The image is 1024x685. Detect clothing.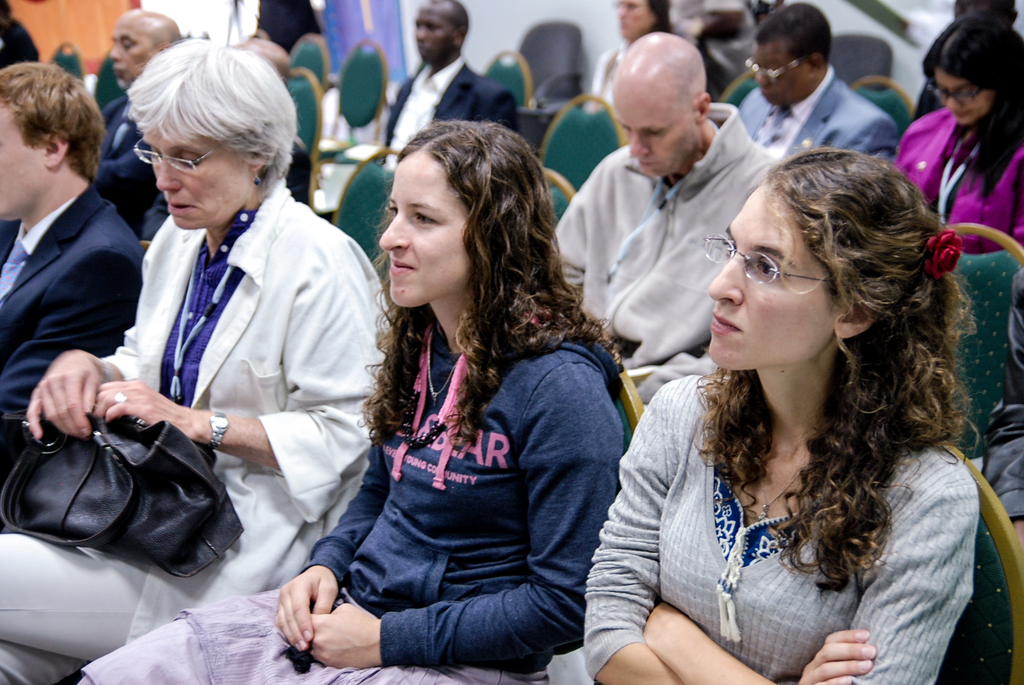
Detection: locate(0, 184, 148, 459).
